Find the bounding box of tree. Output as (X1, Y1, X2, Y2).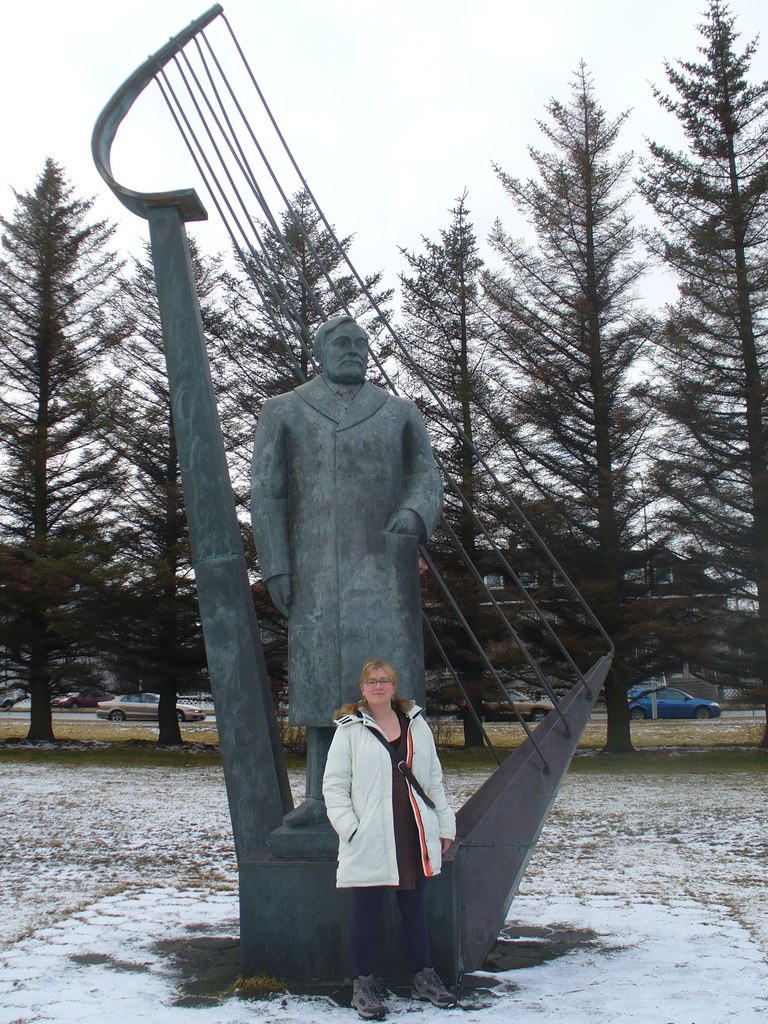
(6, 124, 113, 529).
